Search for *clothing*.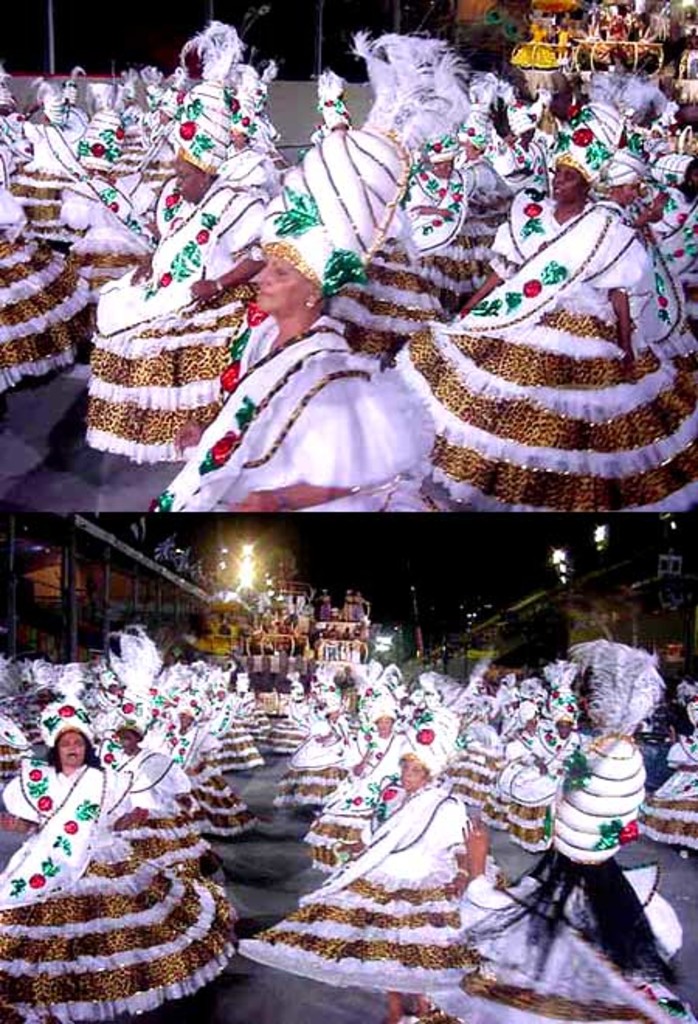
Found at rect(57, 168, 140, 320).
